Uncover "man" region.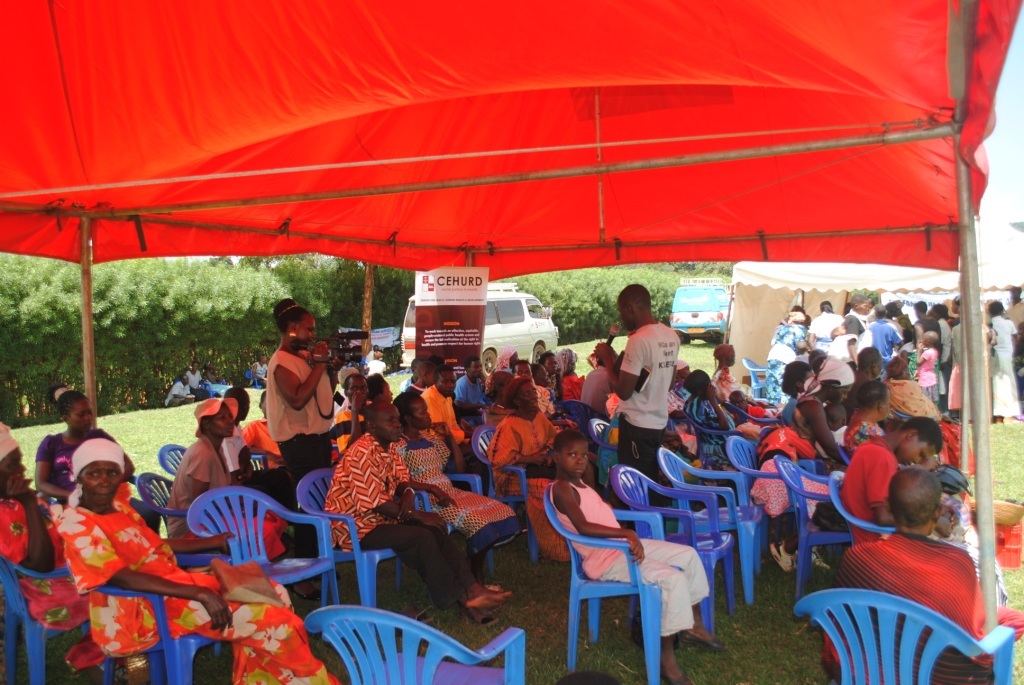
Uncovered: x1=331, y1=373, x2=376, y2=457.
